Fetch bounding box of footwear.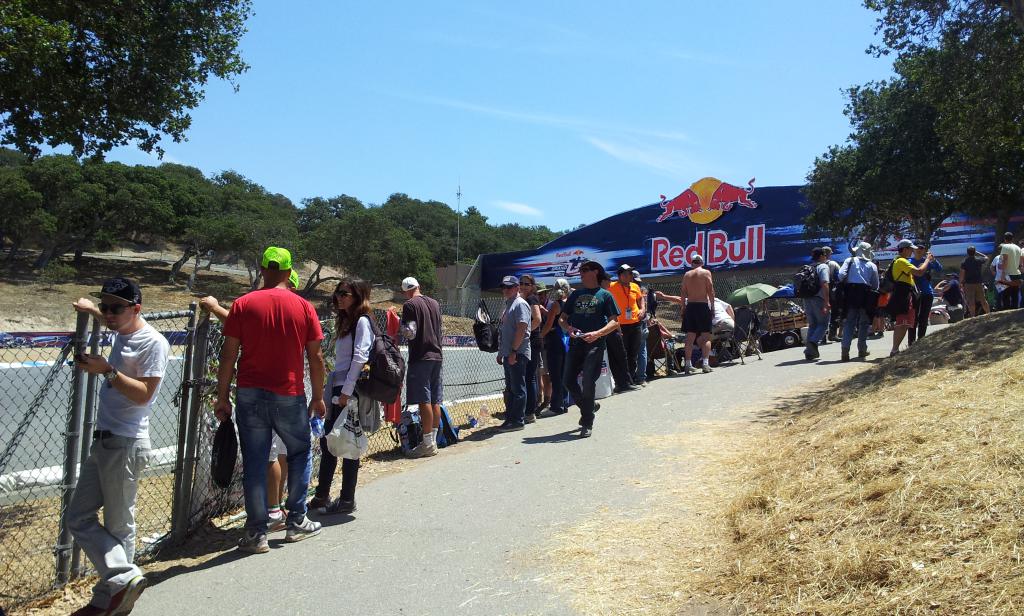
Bbox: pyautogui.locateOnScreen(577, 400, 601, 425).
